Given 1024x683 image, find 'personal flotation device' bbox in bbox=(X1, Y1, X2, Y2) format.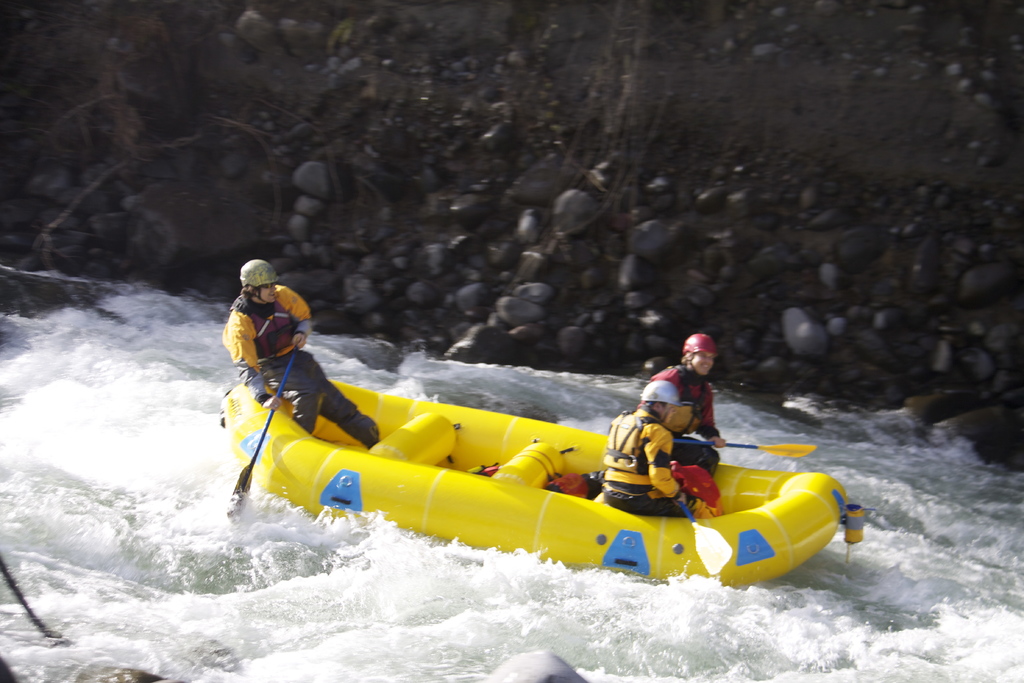
bbox=(226, 277, 311, 374).
